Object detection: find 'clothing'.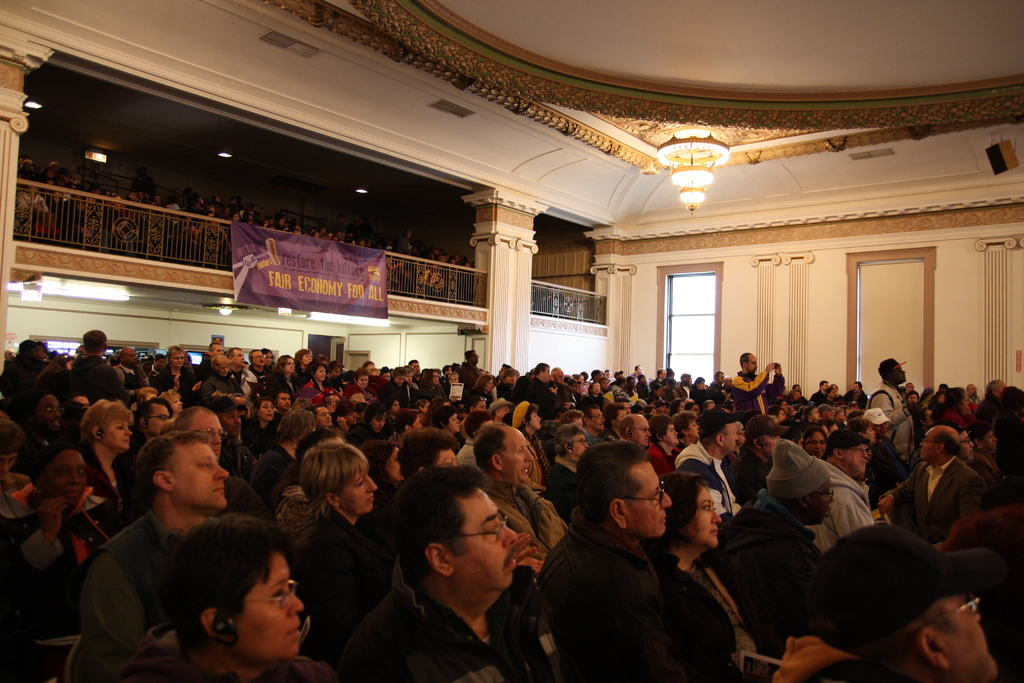
[964,392,979,412].
